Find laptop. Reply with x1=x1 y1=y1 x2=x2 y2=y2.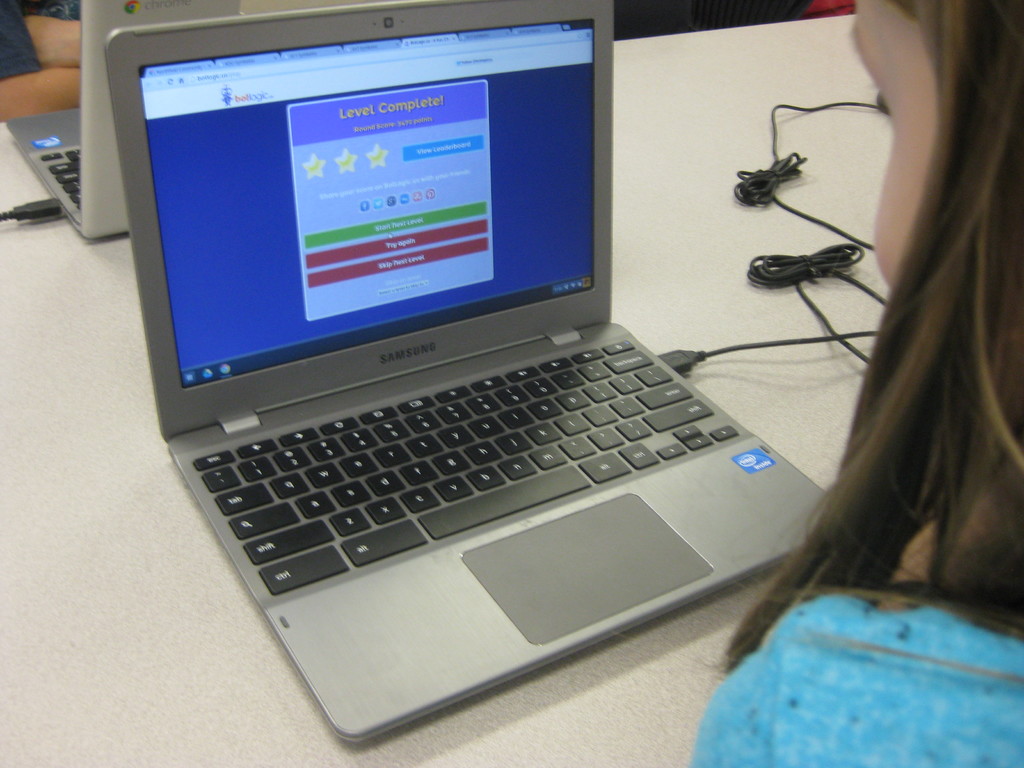
x1=108 y1=0 x2=826 y2=746.
